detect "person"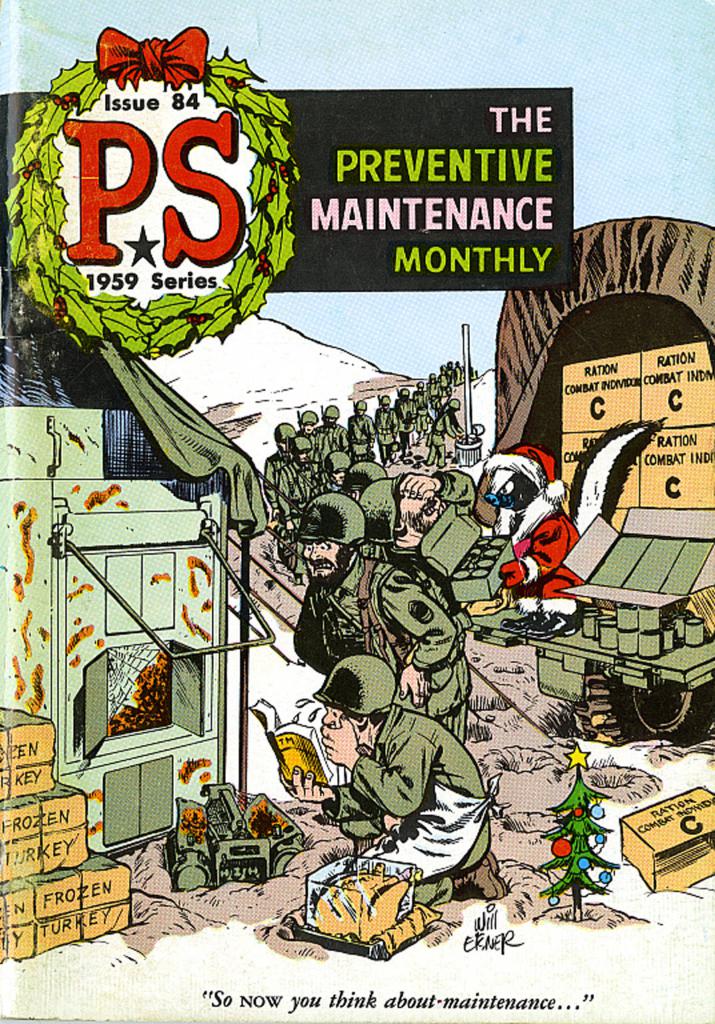
<bbox>411, 375, 430, 417</bbox>
